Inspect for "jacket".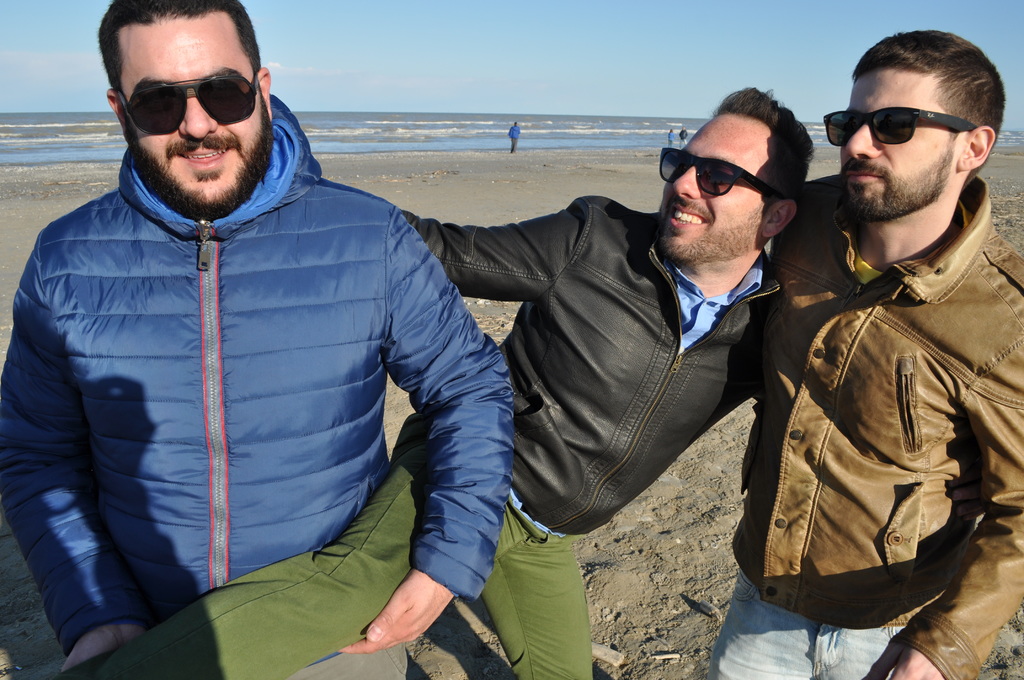
Inspection: {"left": 0, "top": 90, "right": 518, "bottom": 661}.
